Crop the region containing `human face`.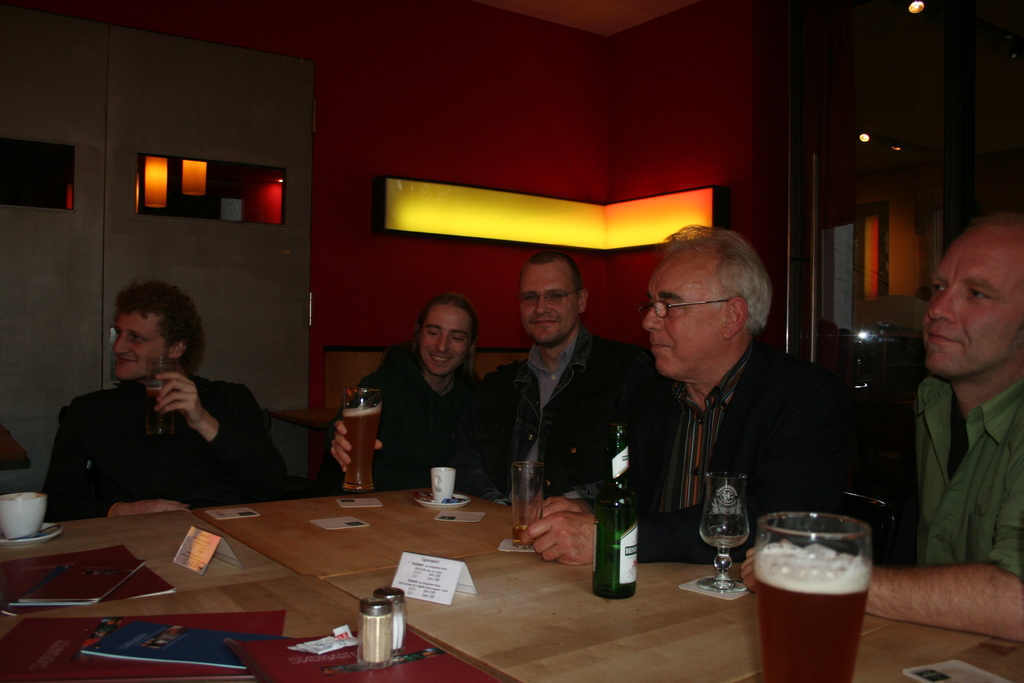
Crop region: bbox=(923, 235, 1023, 373).
